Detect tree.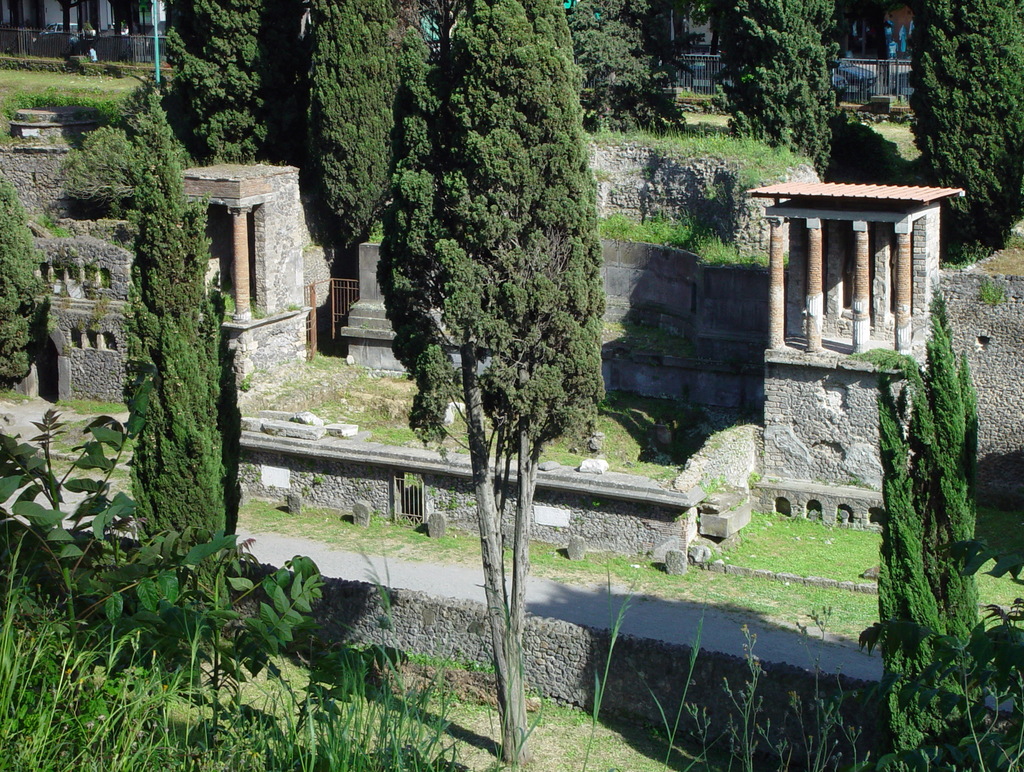
Detected at select_region(116, 138, 228, 567).
